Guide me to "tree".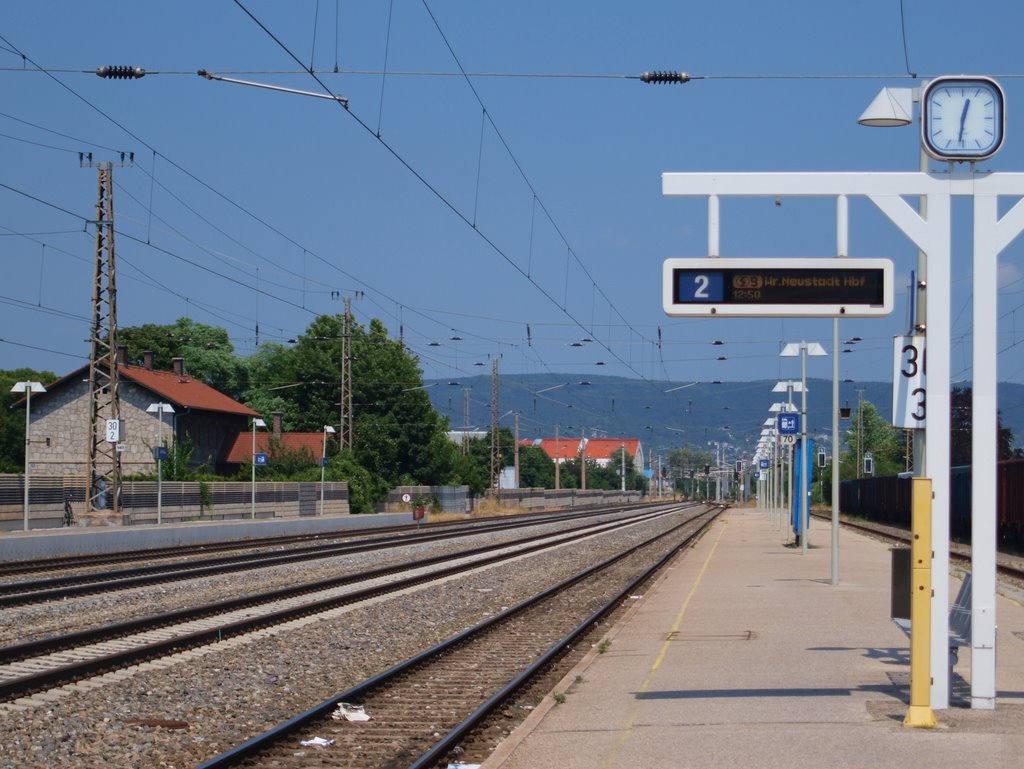
Guidance: (left=840, top=403, right=898, bottom=472).
